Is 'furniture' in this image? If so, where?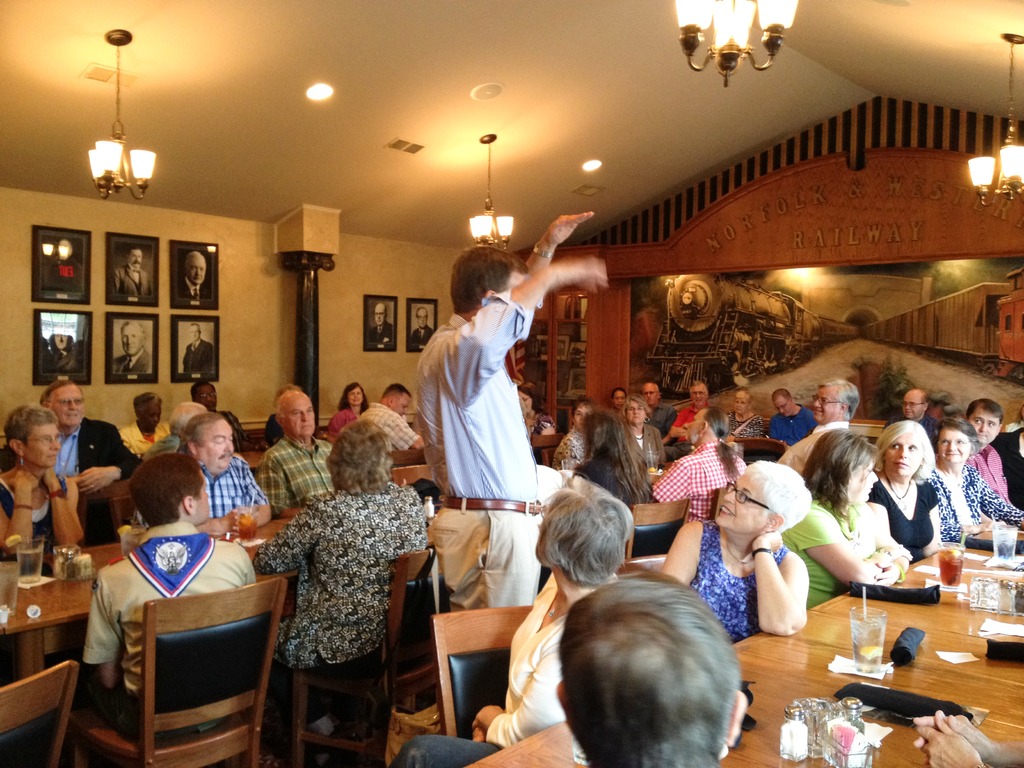
Yes, at pyautogui.locateOnScreen(293, 545, 436, 767).
